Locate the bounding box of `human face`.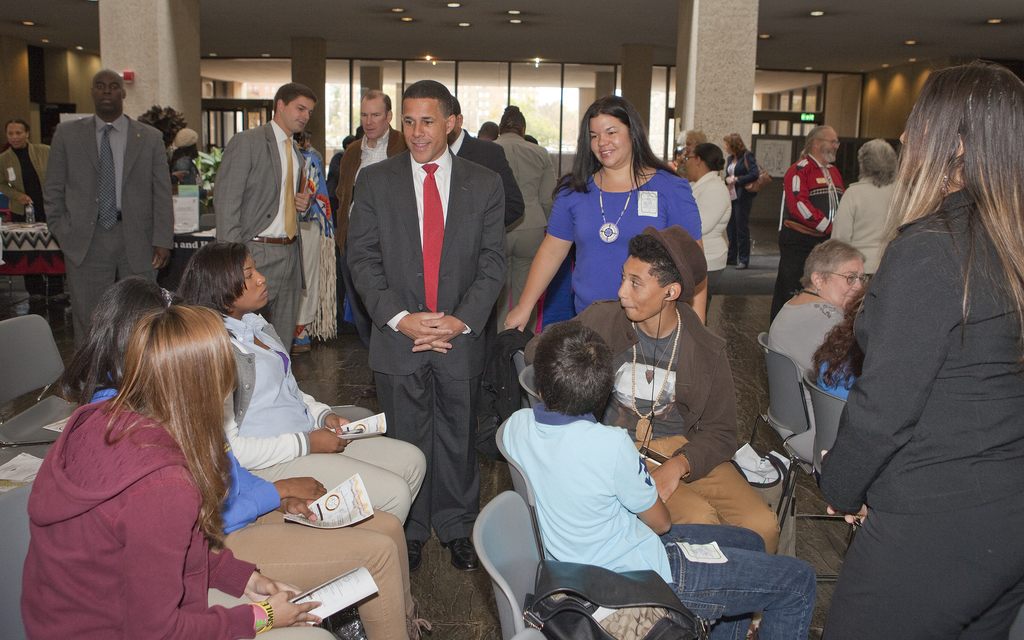
Bounding box: bbox(8, 122, 24, 145).
